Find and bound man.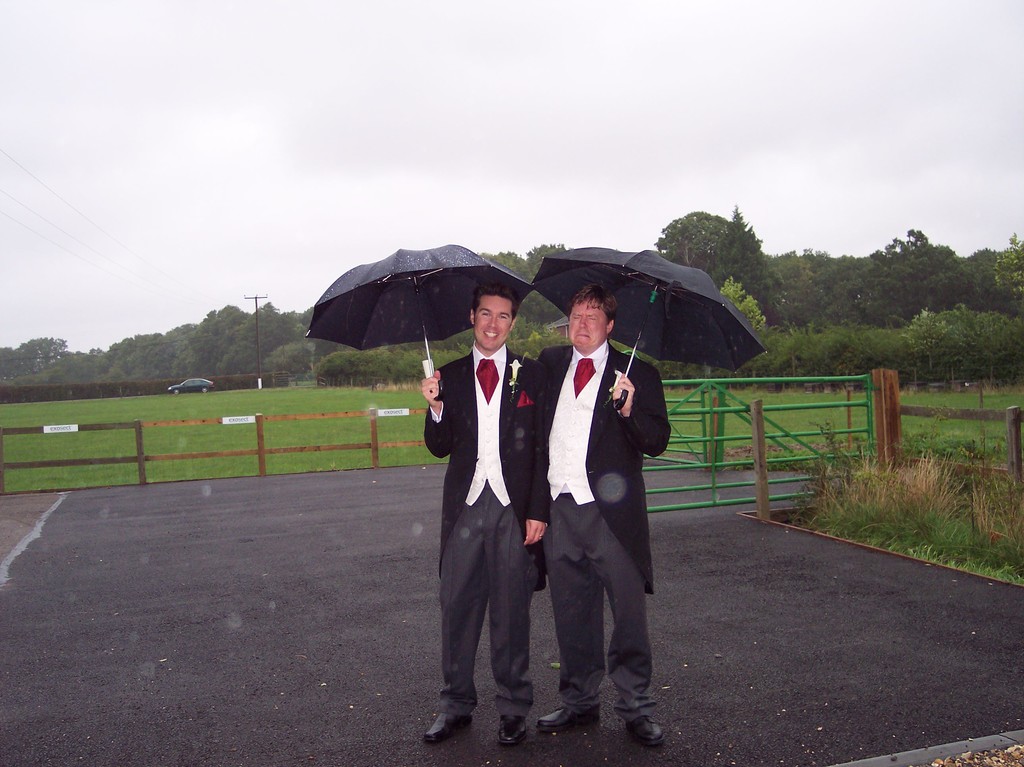
Bound: (495, 287, 667, 735).
